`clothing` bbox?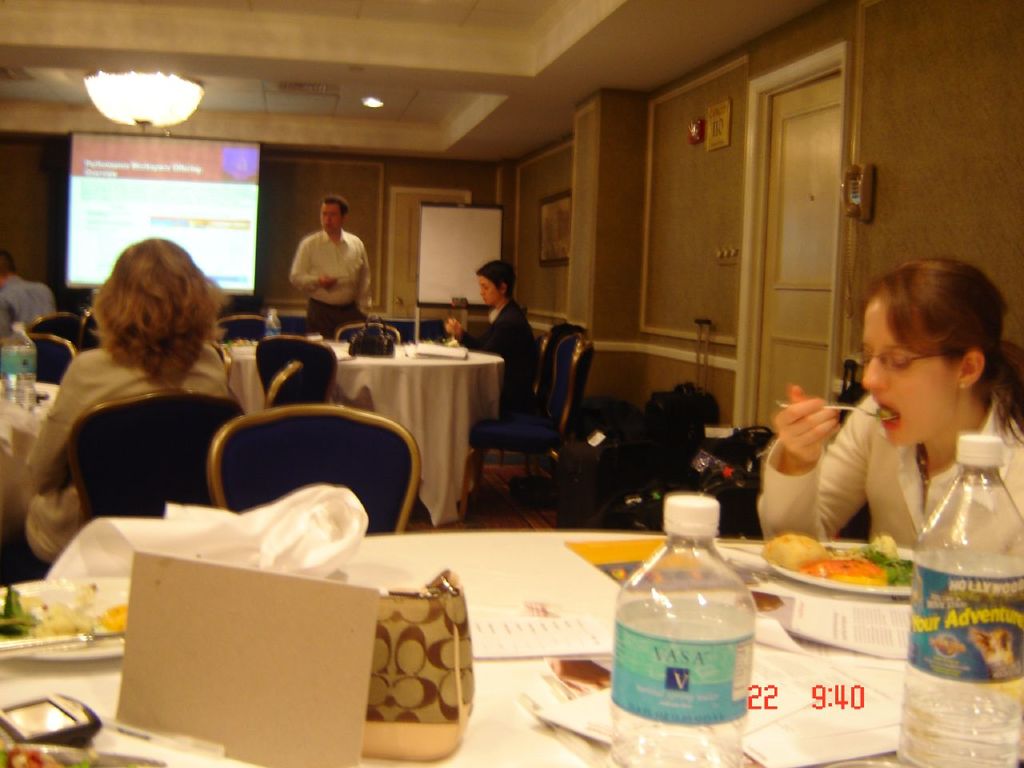
locate(0, 273, 57, 322)
